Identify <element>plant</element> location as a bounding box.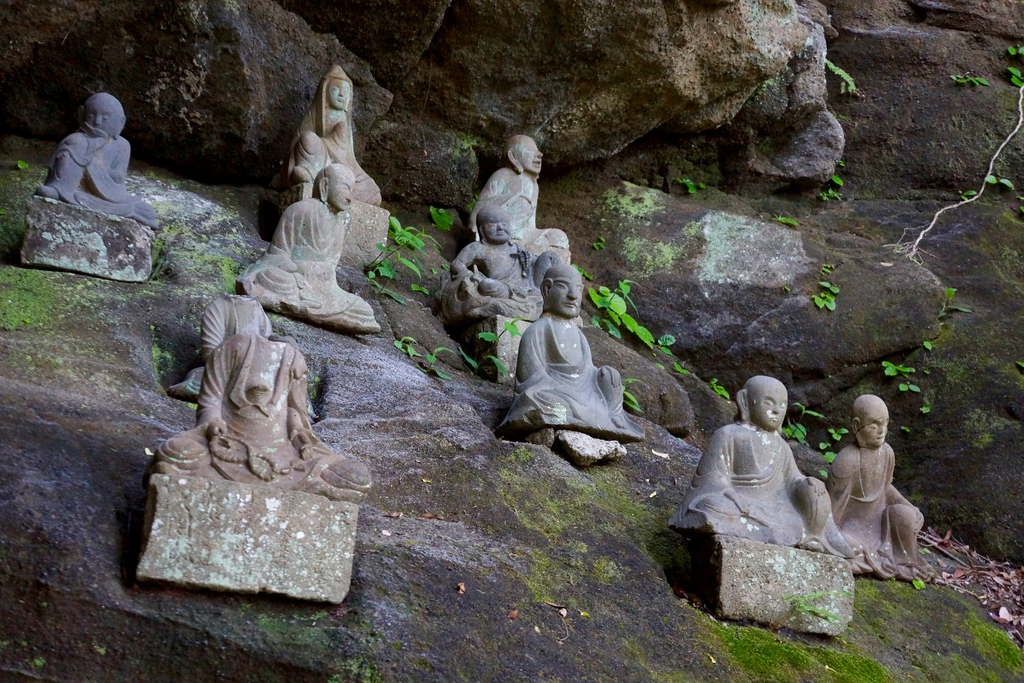
Rect(696, 178, 706, 189).
